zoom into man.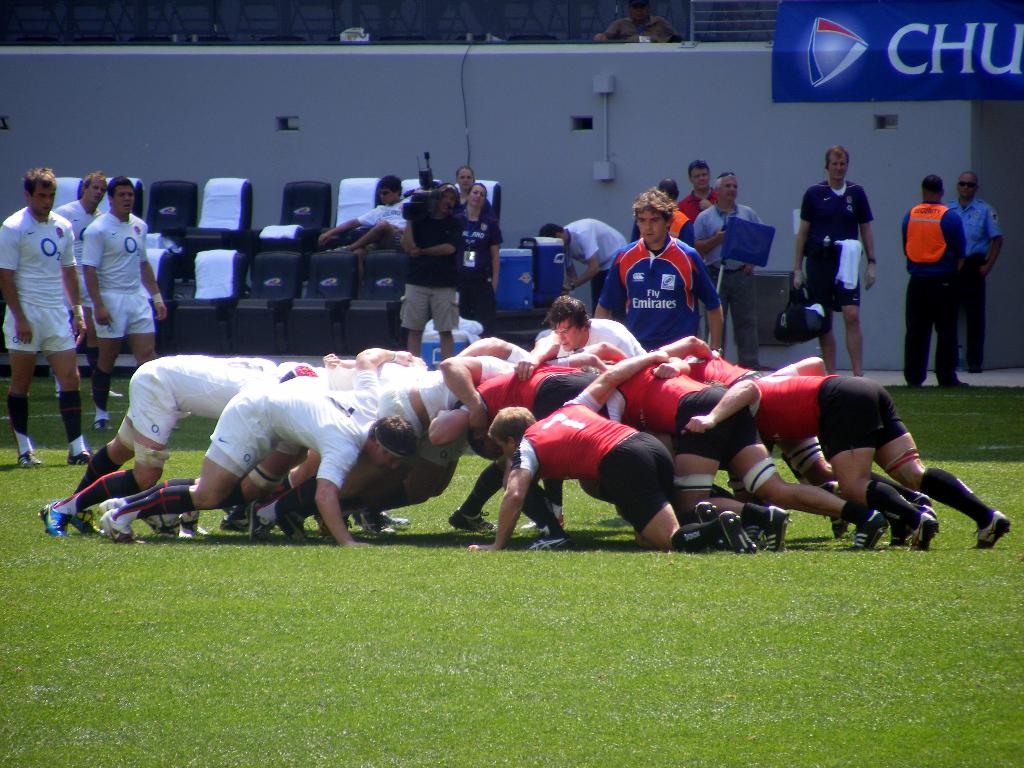
Zoom target: region(943, 169, 1002, 371).
